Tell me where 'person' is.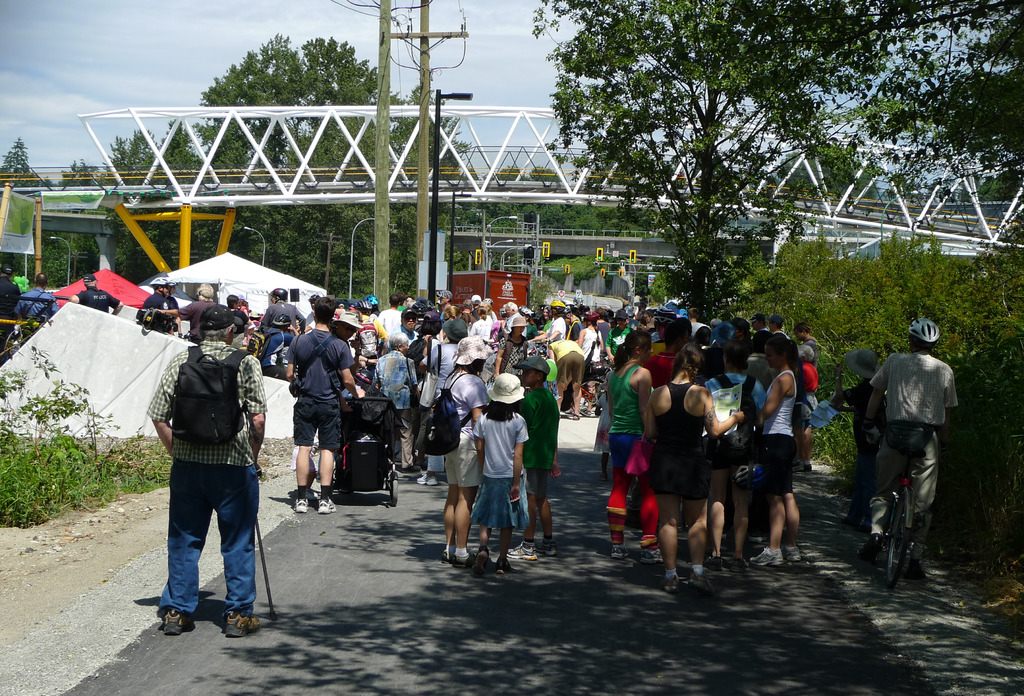
'person' is at BBox(604, 308, 634, 364).
